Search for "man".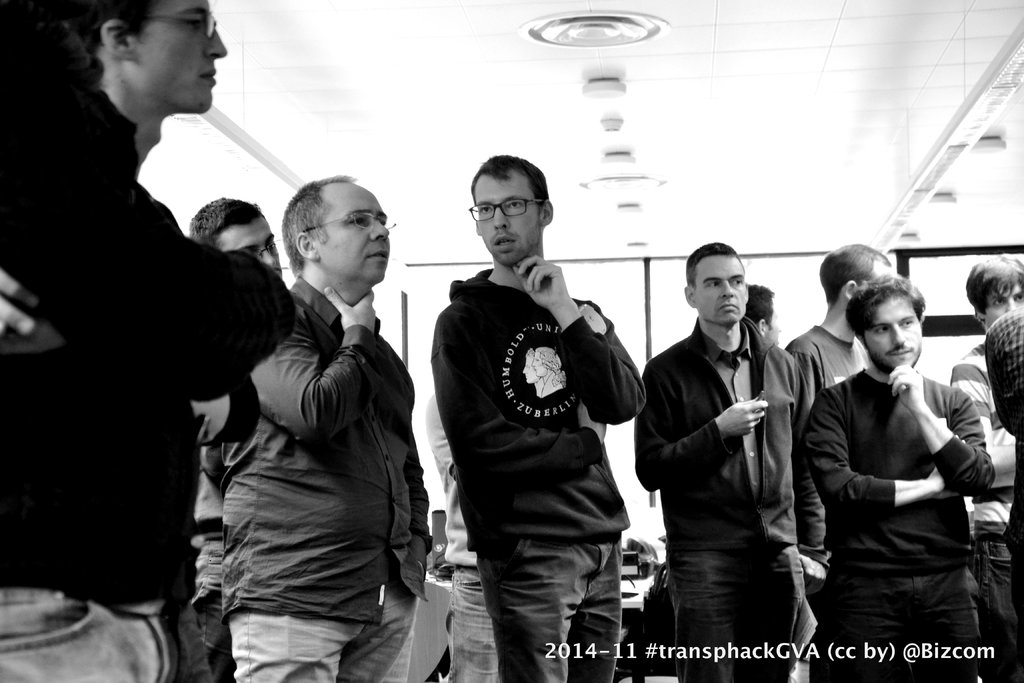
Found at (left=224, top=169, right=433, bottom=682).
